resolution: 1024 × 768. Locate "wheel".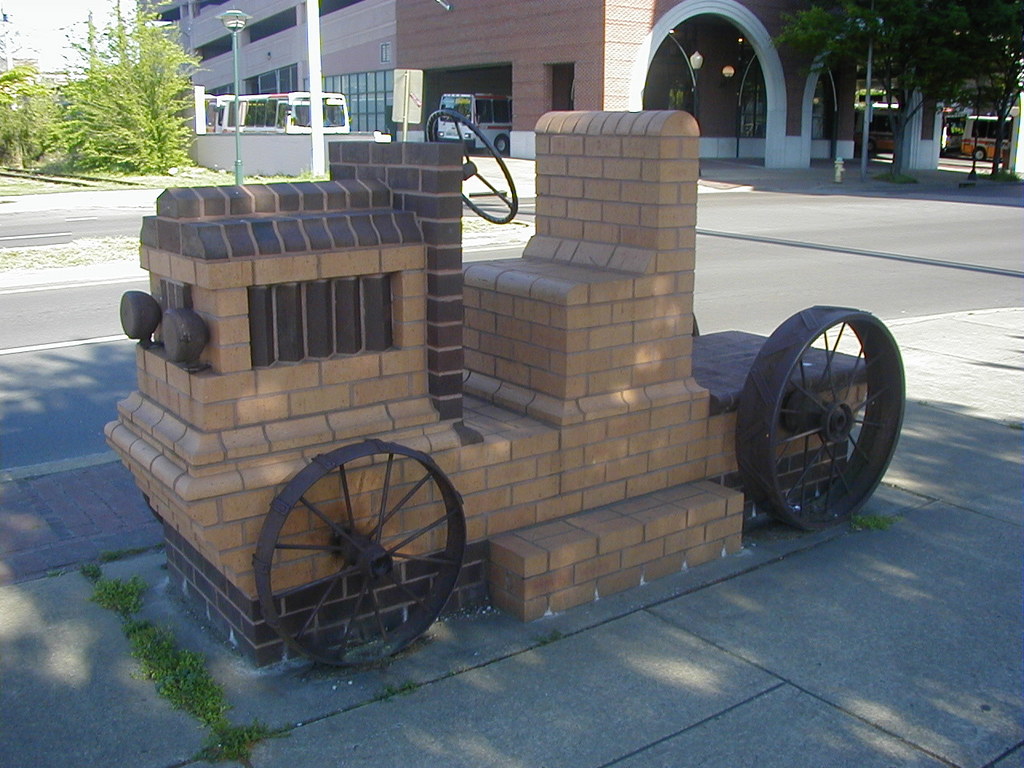
[258,442,468,668].
